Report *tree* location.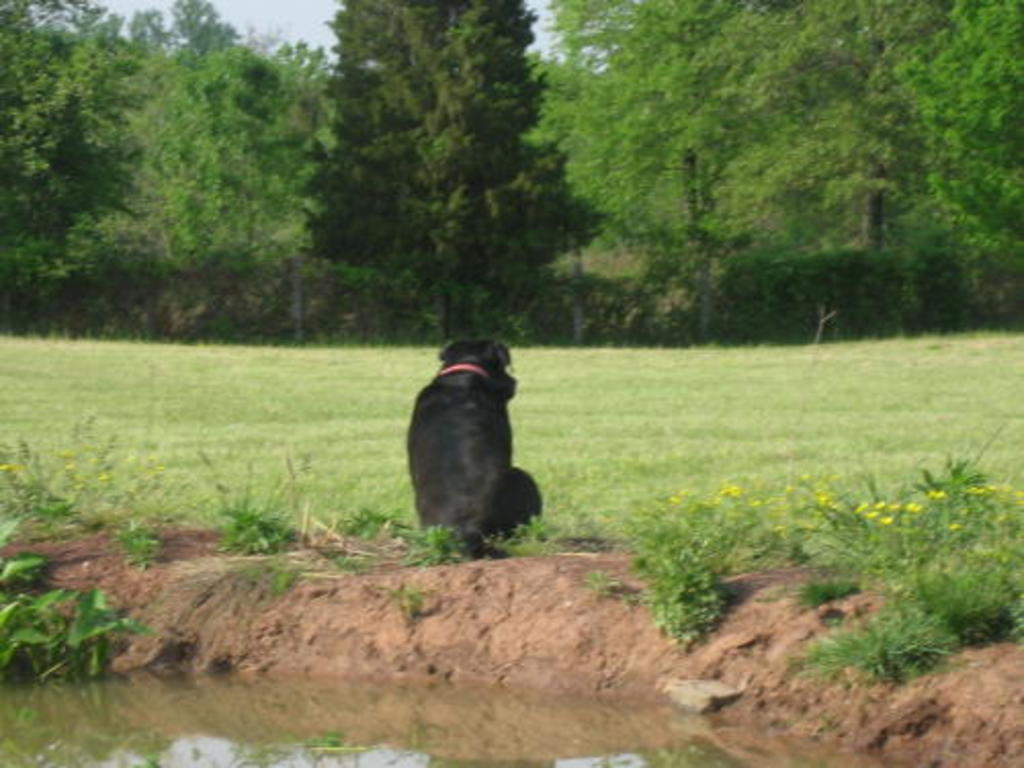
Report: detection(0, 0, 1022, 346).
